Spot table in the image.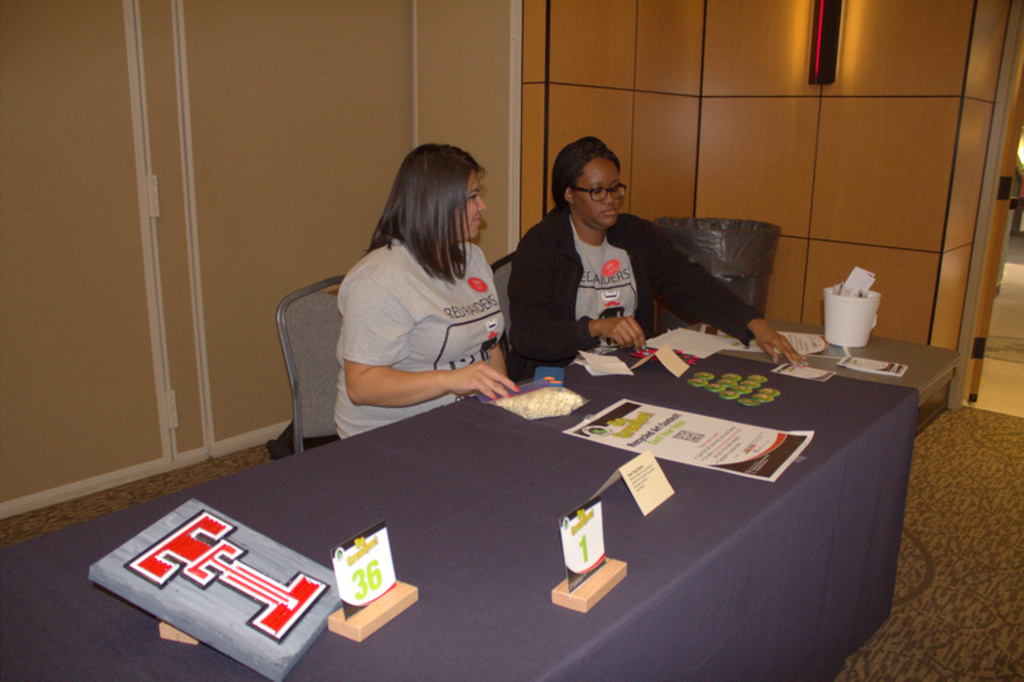
table found at (left=137, top=306, right=943, bottom=673).
